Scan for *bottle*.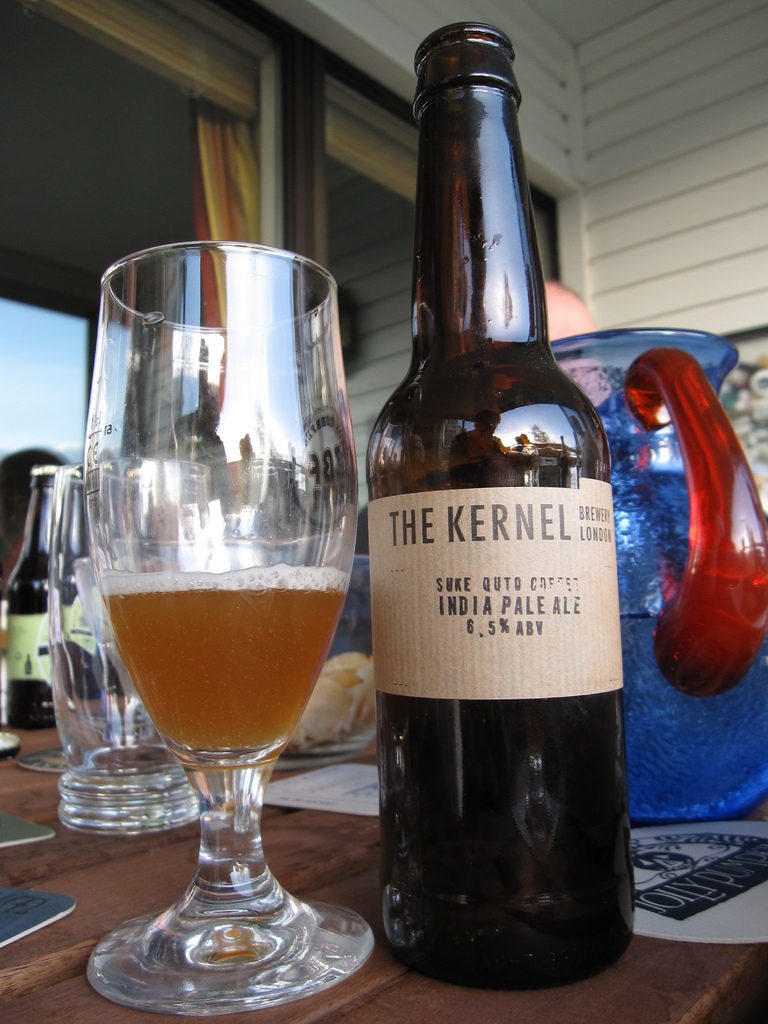
Scan result: BBox(60, 483, 124, 703).
